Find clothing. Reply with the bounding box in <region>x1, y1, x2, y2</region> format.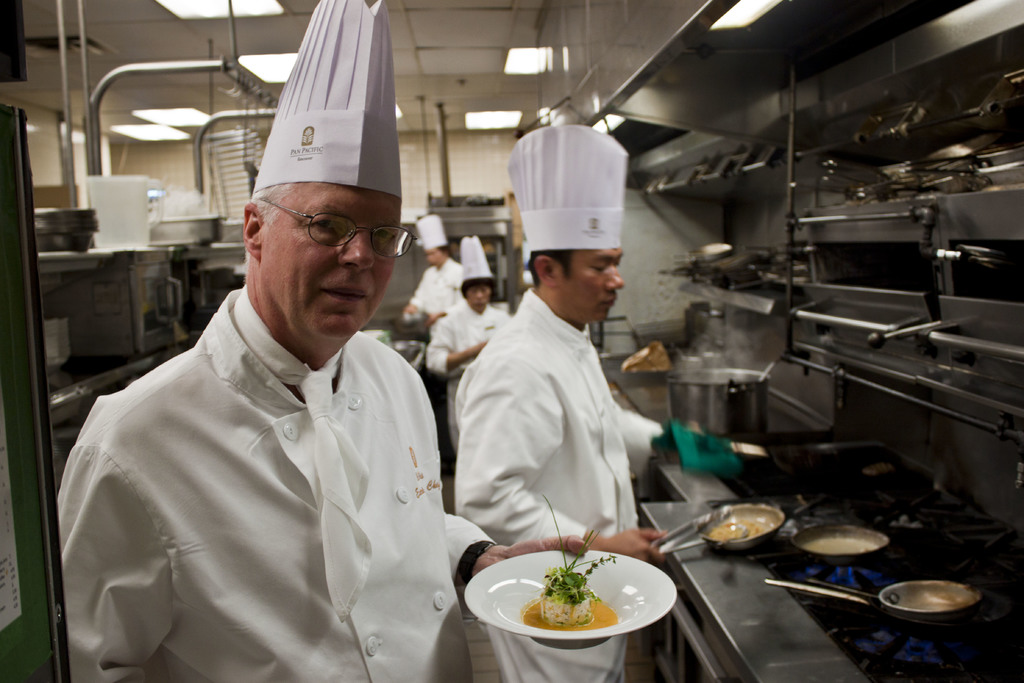
<region>426, 296, 514, 380</region>.
